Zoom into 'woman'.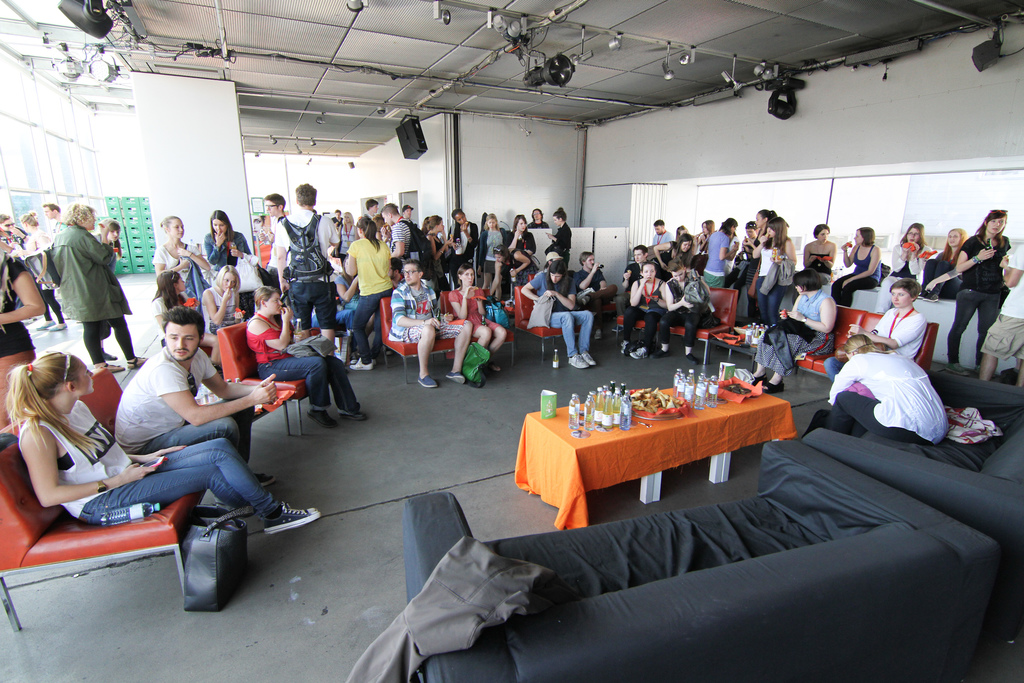
Zoom target: locate(546, 207, 573, 266).
